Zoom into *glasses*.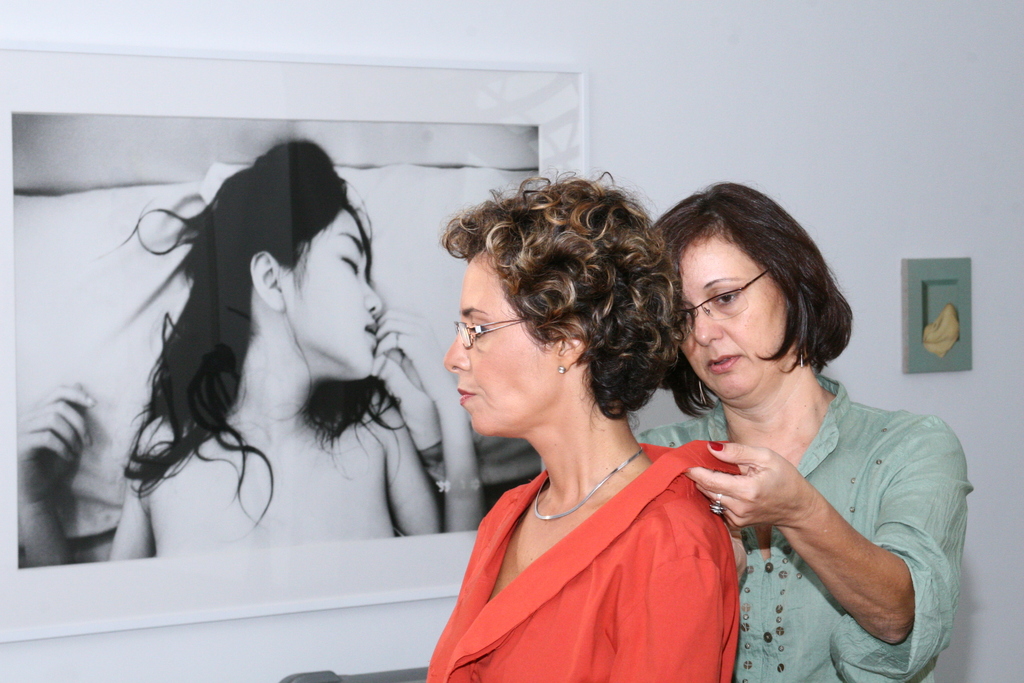
Zoom target: select_region(670, 268, 770, 324).
